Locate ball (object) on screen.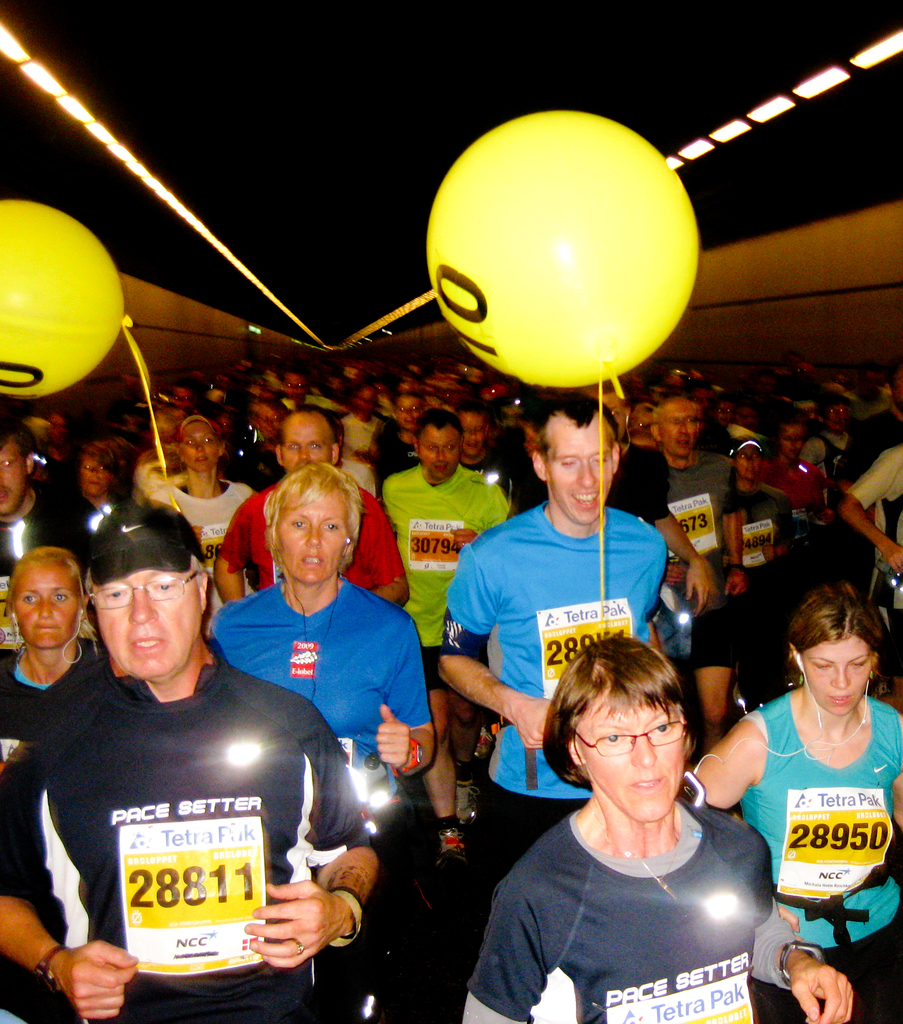
On screen at rect(0, 199, 127, 397).
